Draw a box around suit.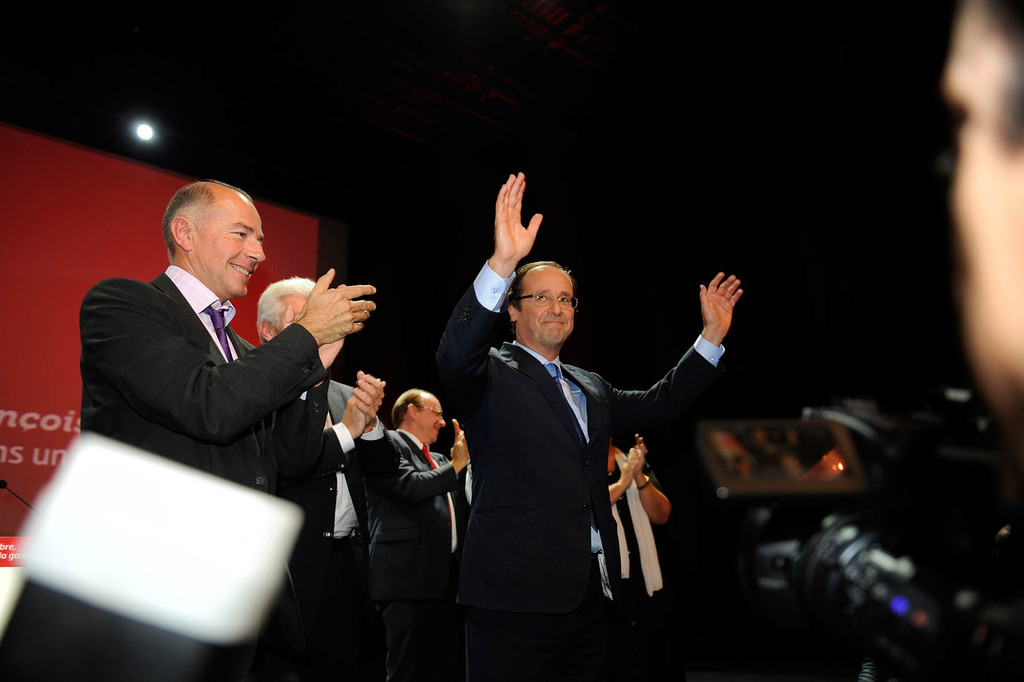
bbox(70, 207, 374, 537).
